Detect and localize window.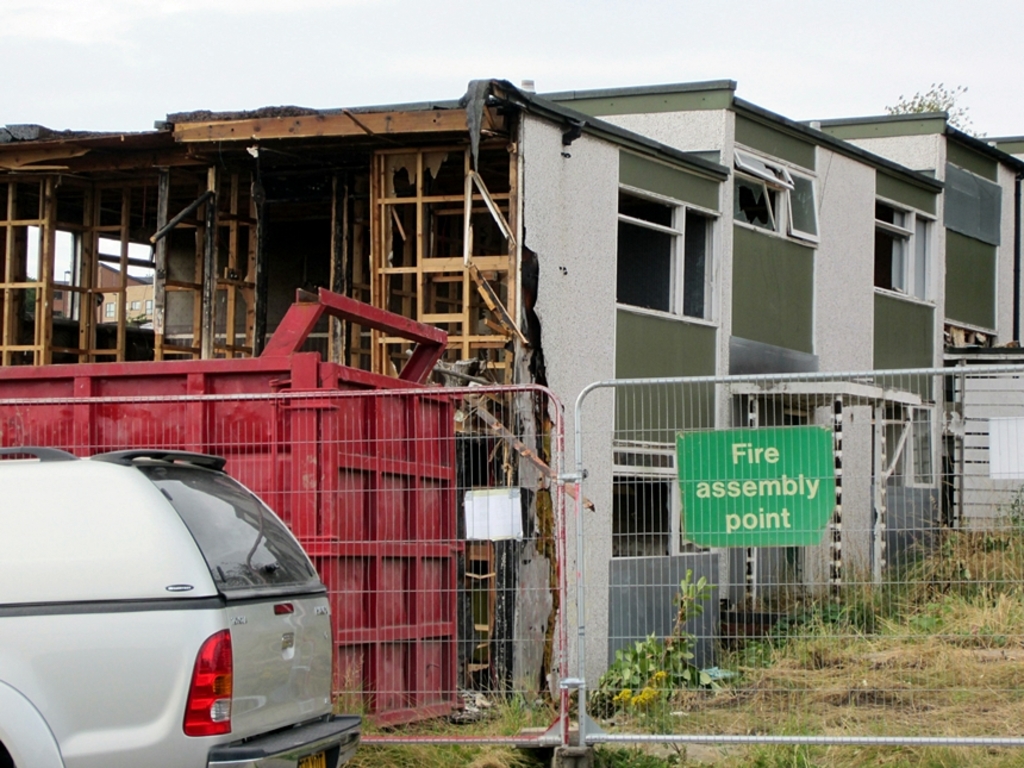
Localized at detection(614, 443, 720, 555).
